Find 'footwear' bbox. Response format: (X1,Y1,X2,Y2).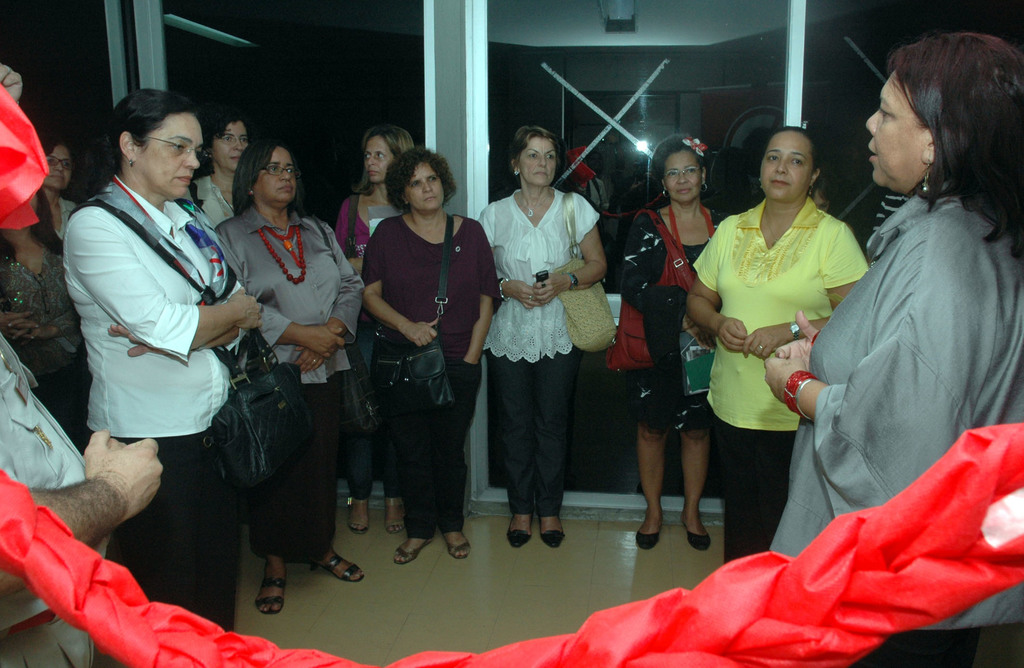
(632,528,661,553).
